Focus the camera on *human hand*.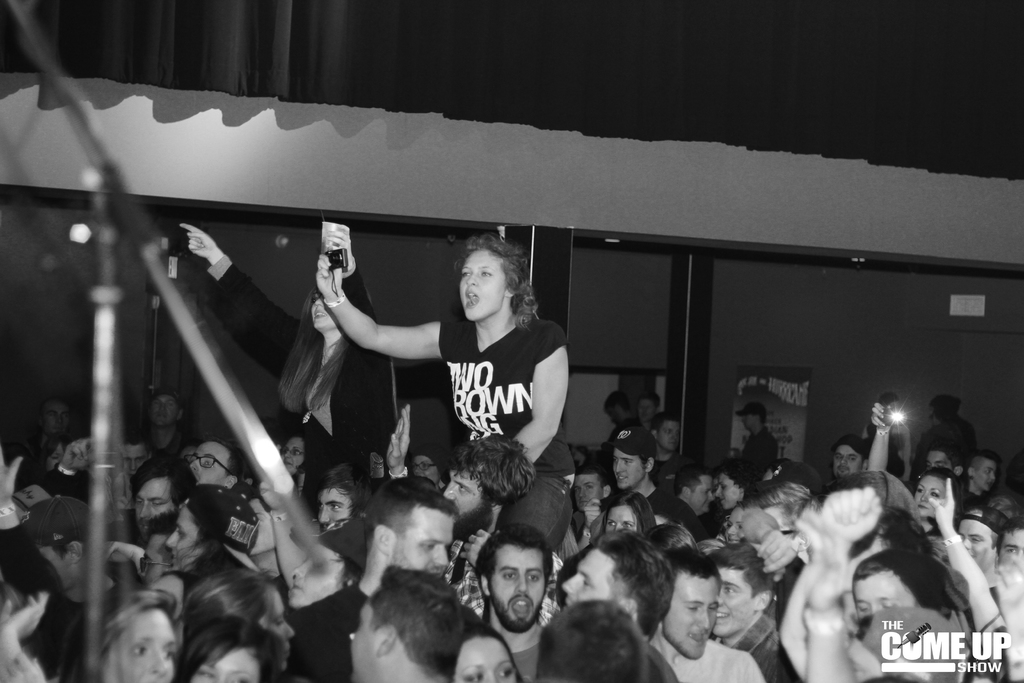
Focus region: x1=315, y1=252, x2=346, y2=302.
